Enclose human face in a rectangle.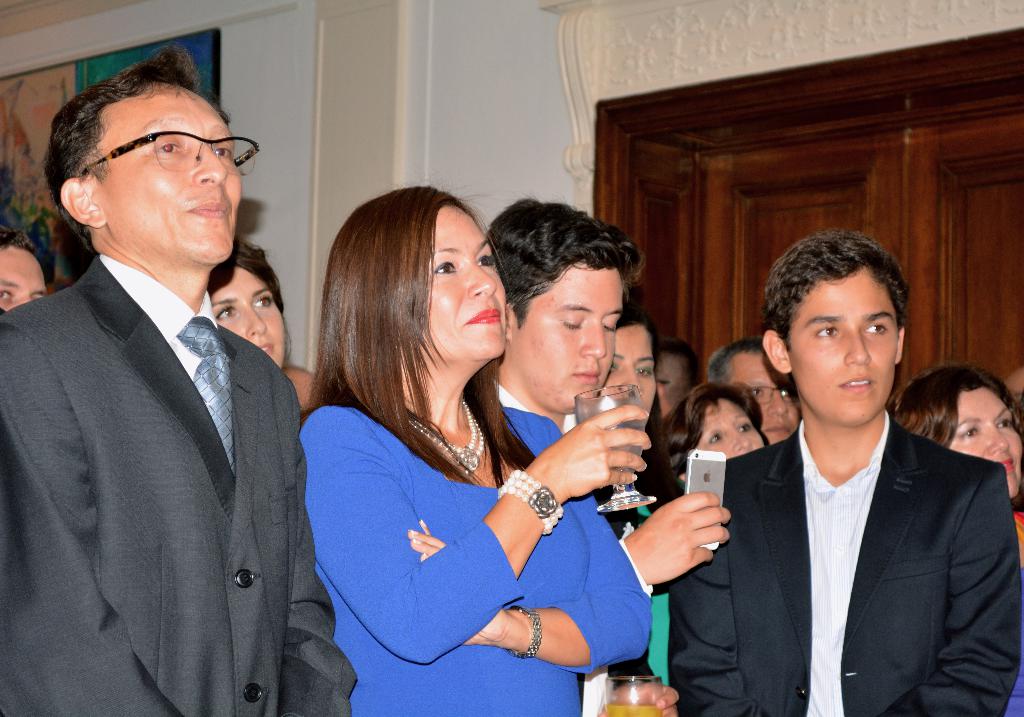
crop(658, 354, 680, 413).
